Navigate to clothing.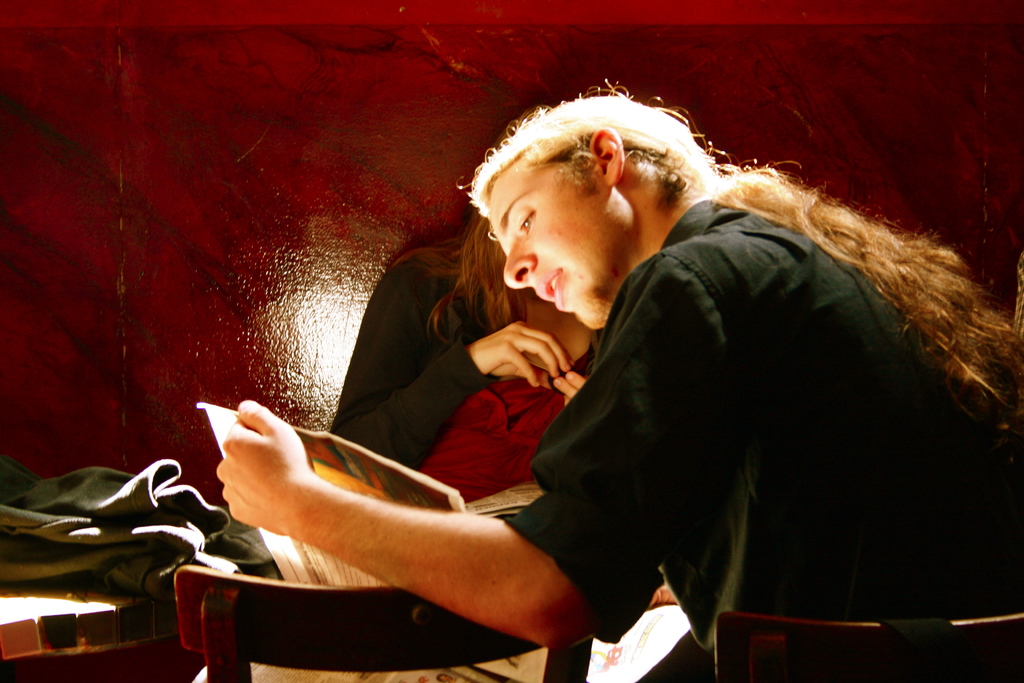
Navigation target: crop(495, 190, 1023, 638).
